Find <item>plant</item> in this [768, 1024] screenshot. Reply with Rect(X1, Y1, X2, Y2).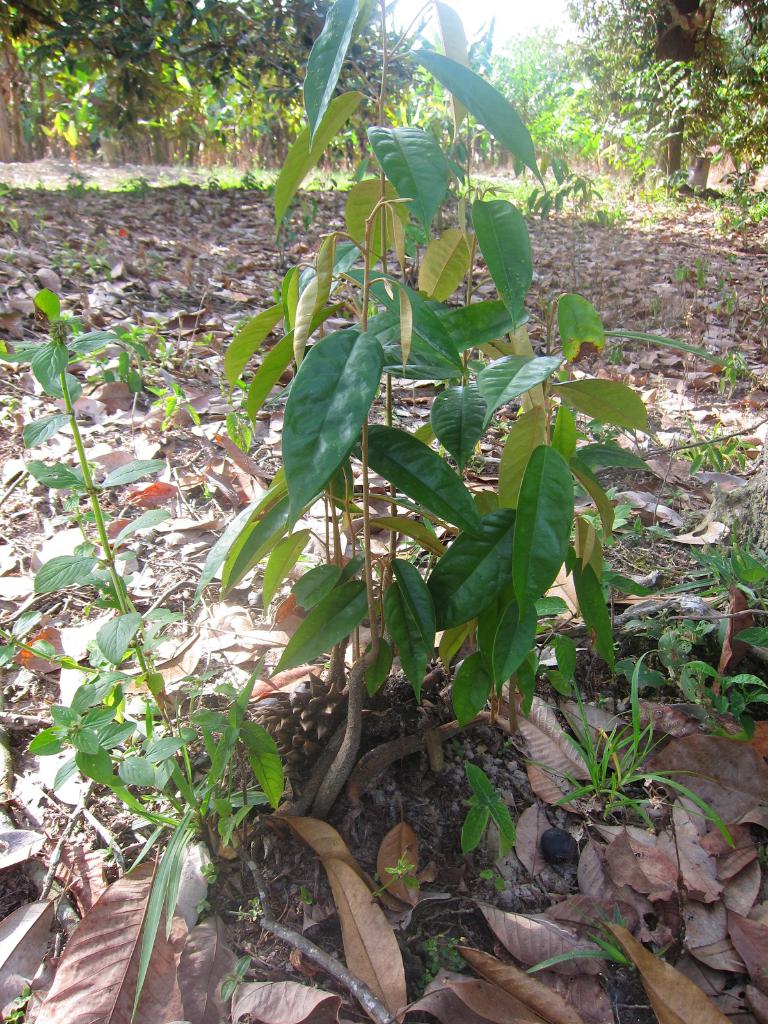
Rect(219, 952, 250, 1001).
